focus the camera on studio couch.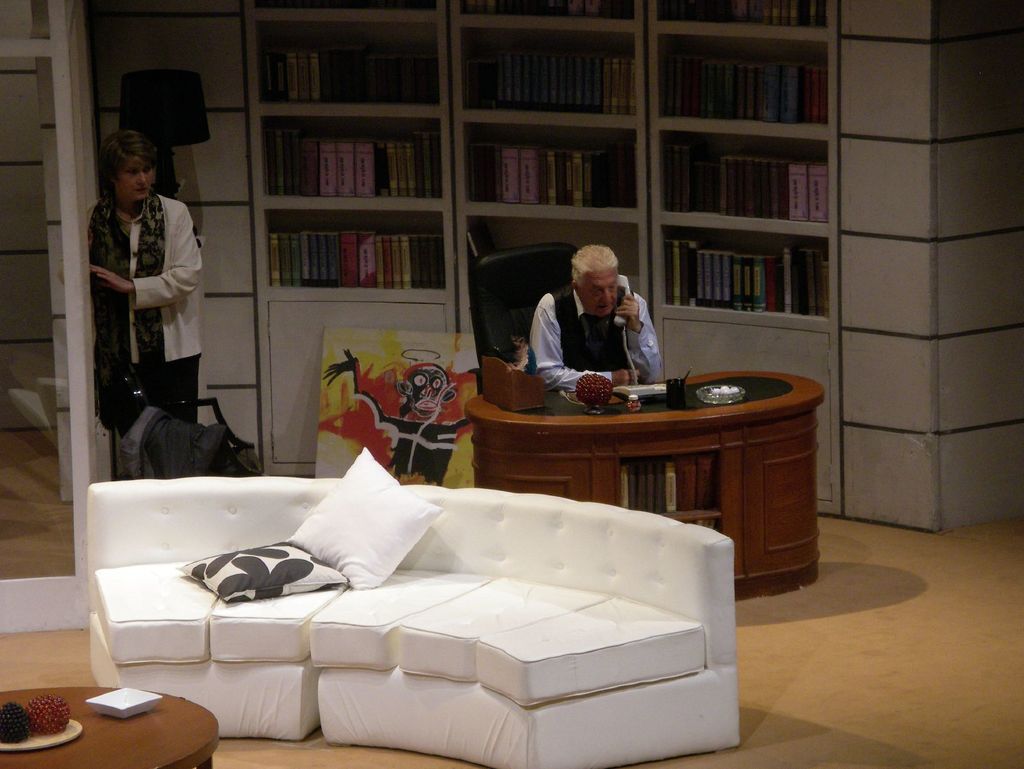
Focus region: 85/448/740/768.
